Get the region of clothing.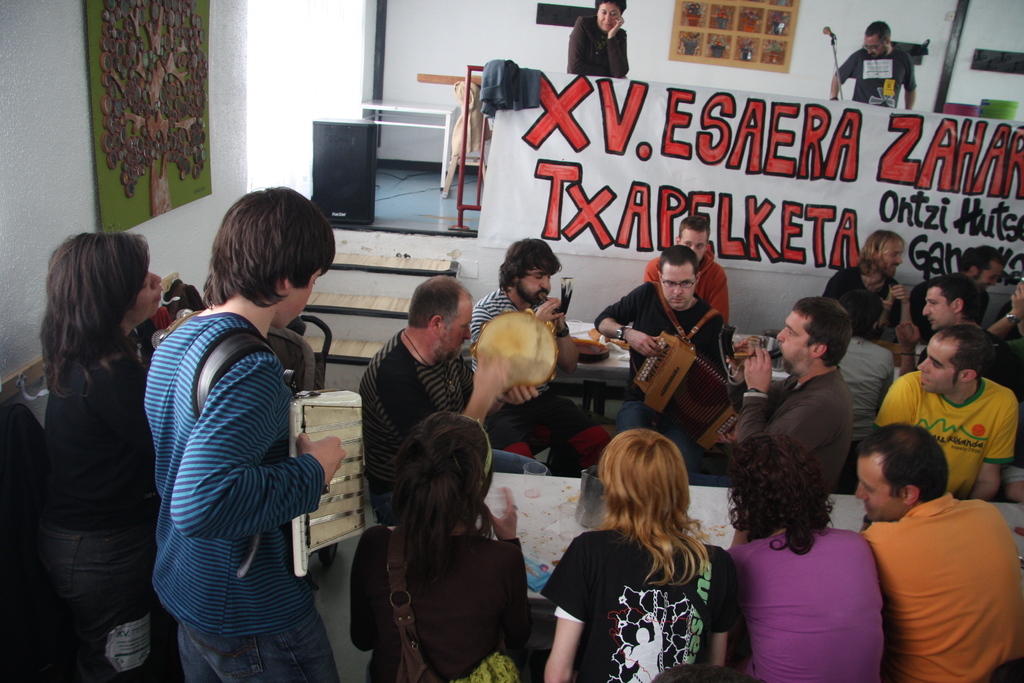
{"x1": 794, "y1": 264, "x2": 906, "y2": 329}.
